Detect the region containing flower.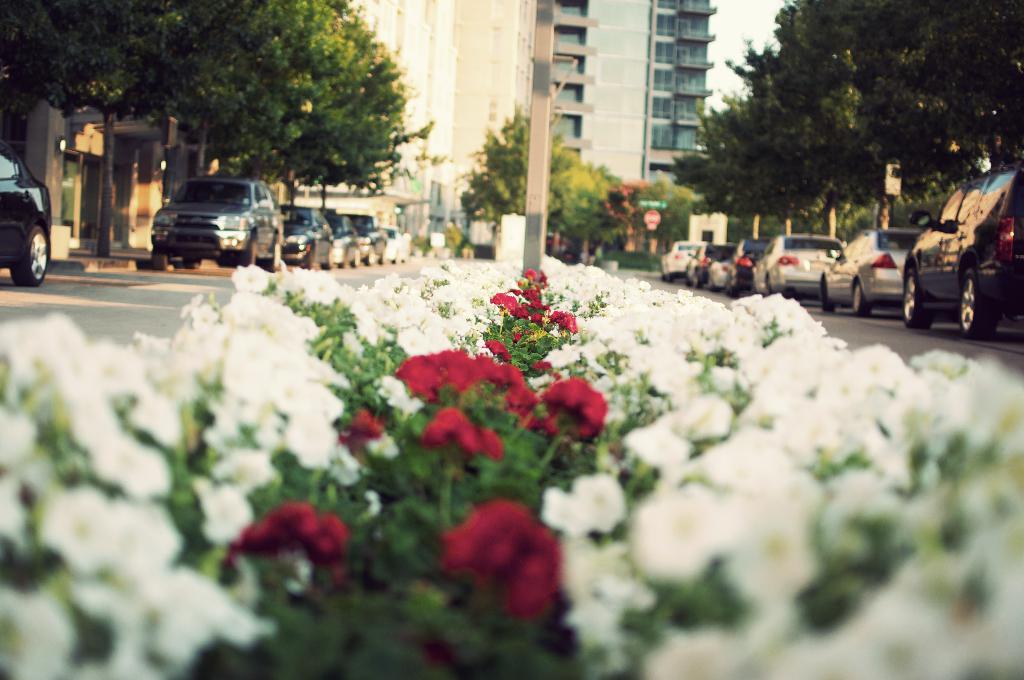
547/376/620/457.
